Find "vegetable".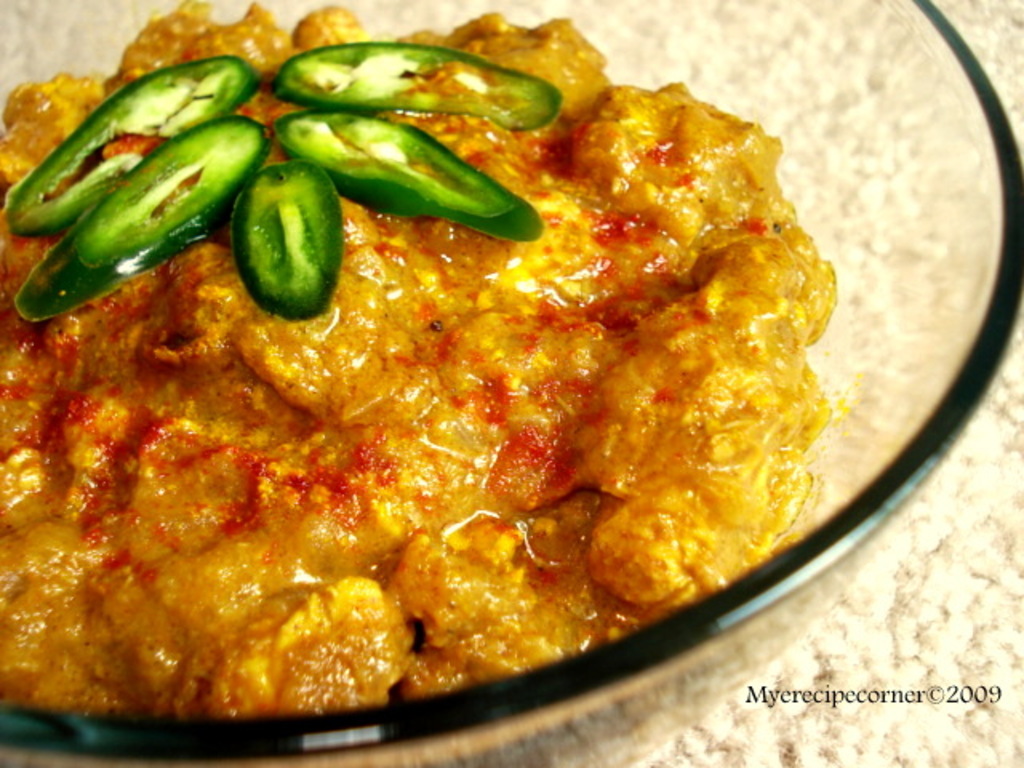
locate(222, 150, 334, 333).
